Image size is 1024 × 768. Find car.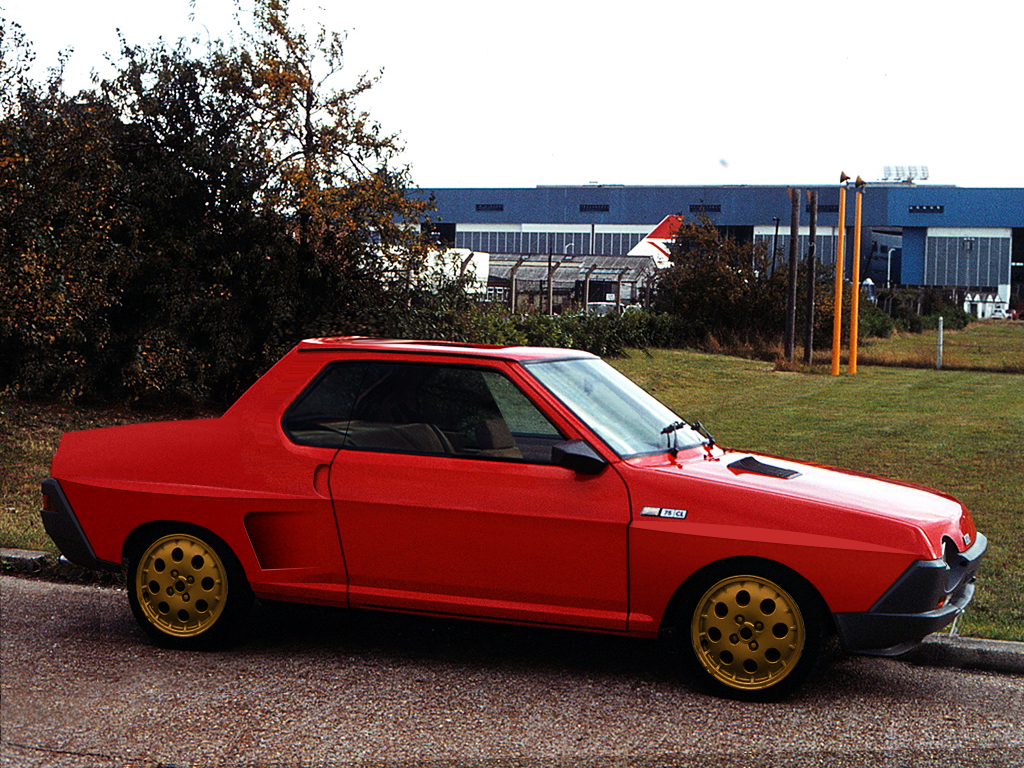
box=[36, 329, 987, 703].
